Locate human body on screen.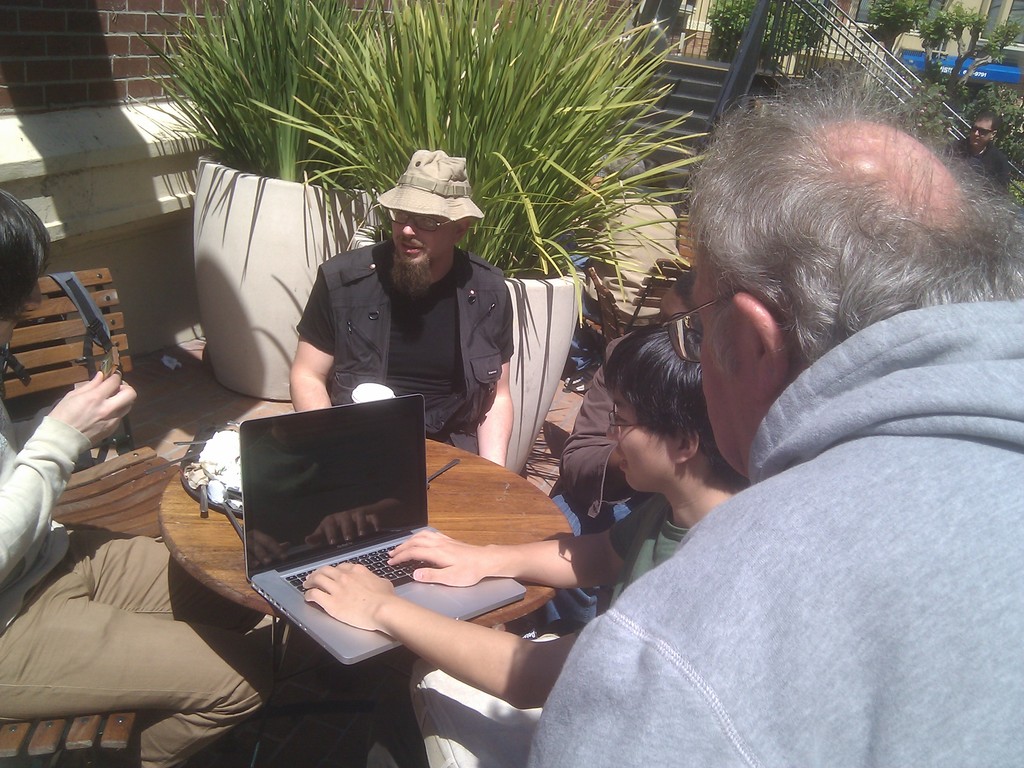
On screen at {"x1": 513, "y1": 140, "x2": 1023, "y2": 753}.
